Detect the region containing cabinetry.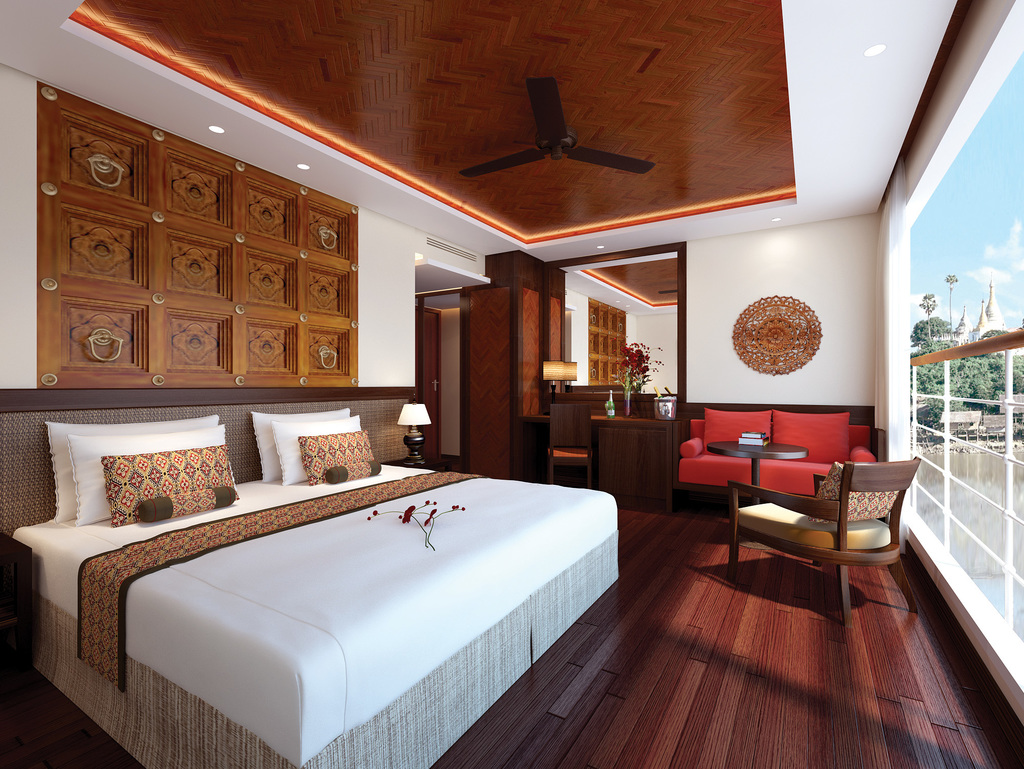
left=524, top=408, right=681, bottom=511.
